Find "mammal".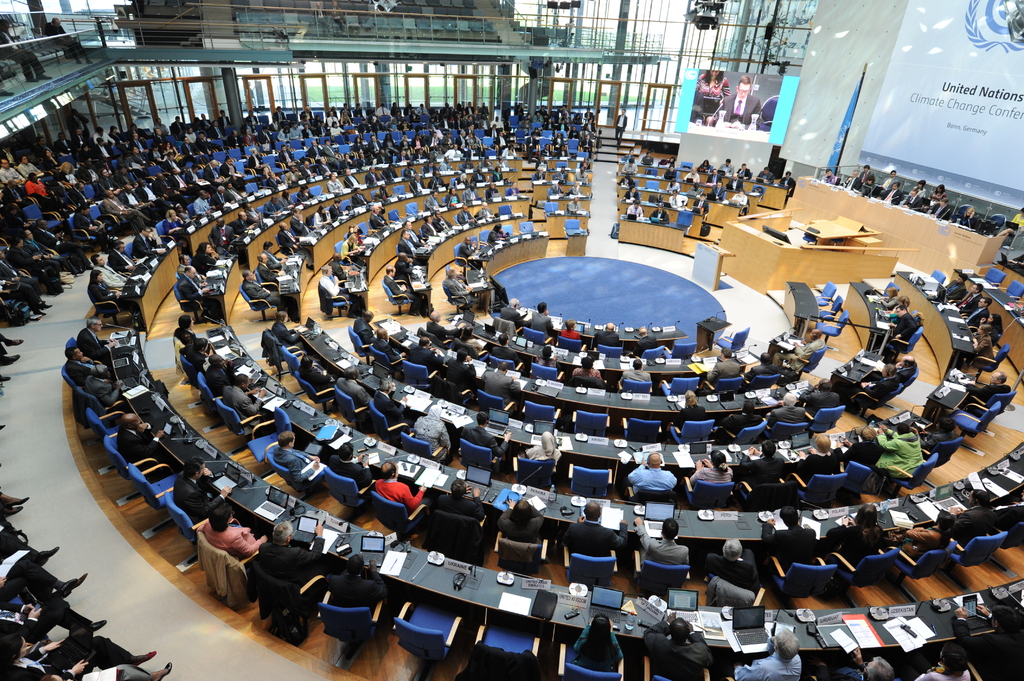
<bbox>720, 77, 762, 129</bbox>.
